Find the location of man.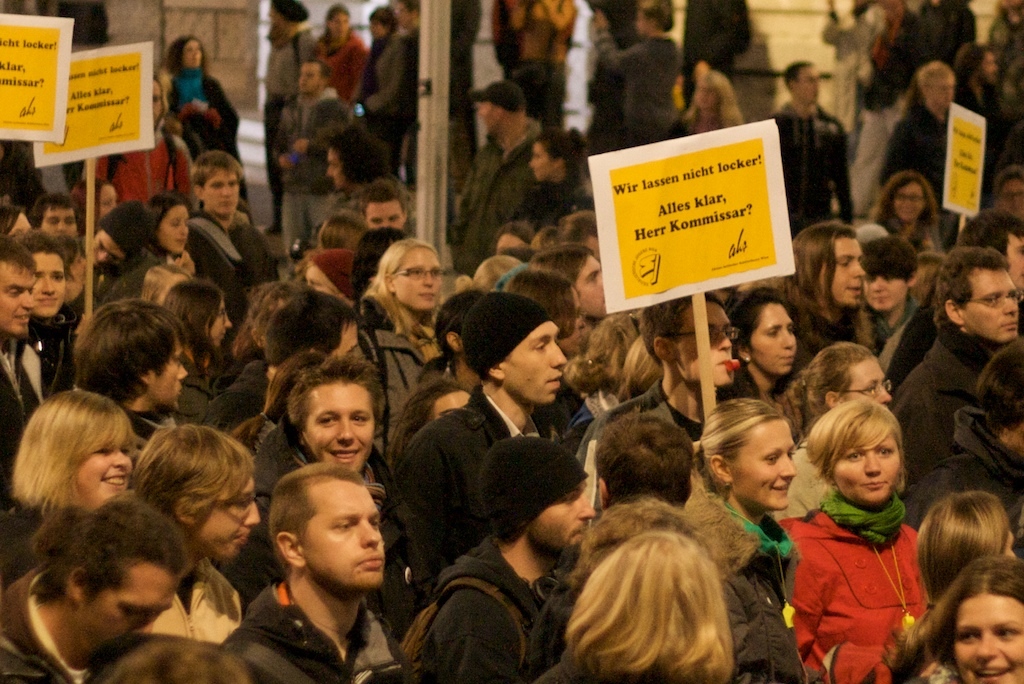
Location: [195, 154, 266, 280].
